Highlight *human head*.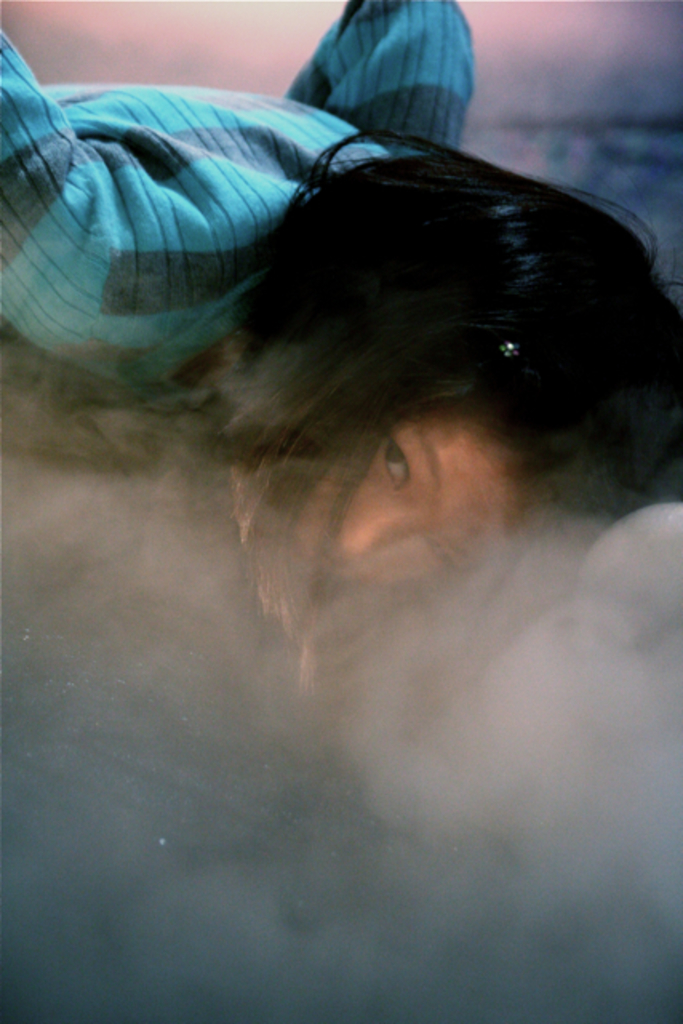
Highlighted region: bbox=[219, 150, 681, 645].
